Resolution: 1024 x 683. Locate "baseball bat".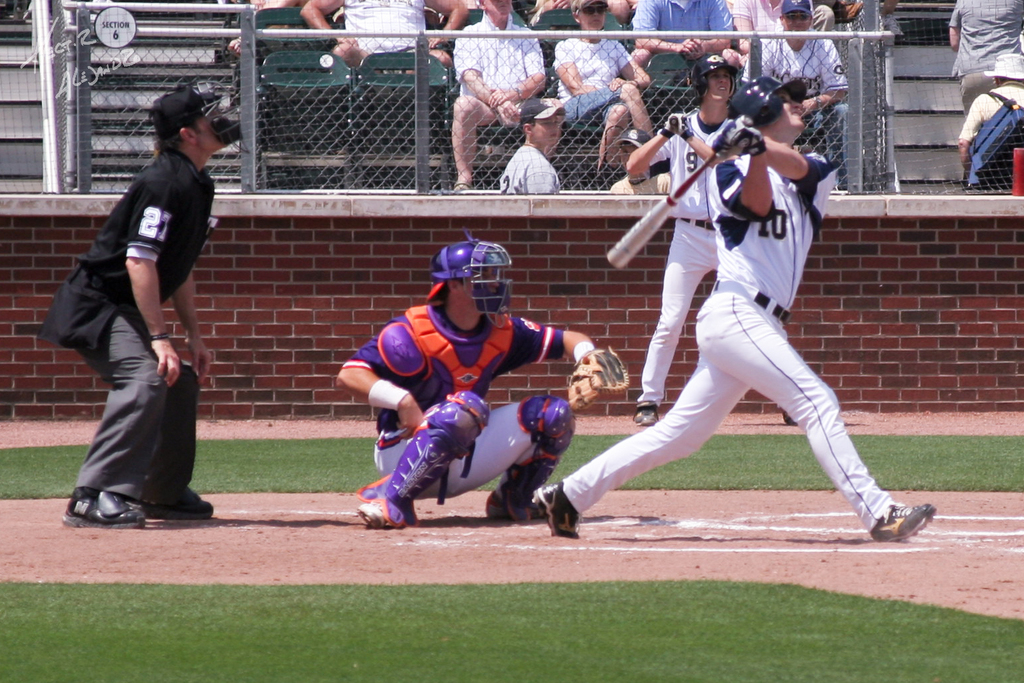
select_region(603, 113, 755, 267).
